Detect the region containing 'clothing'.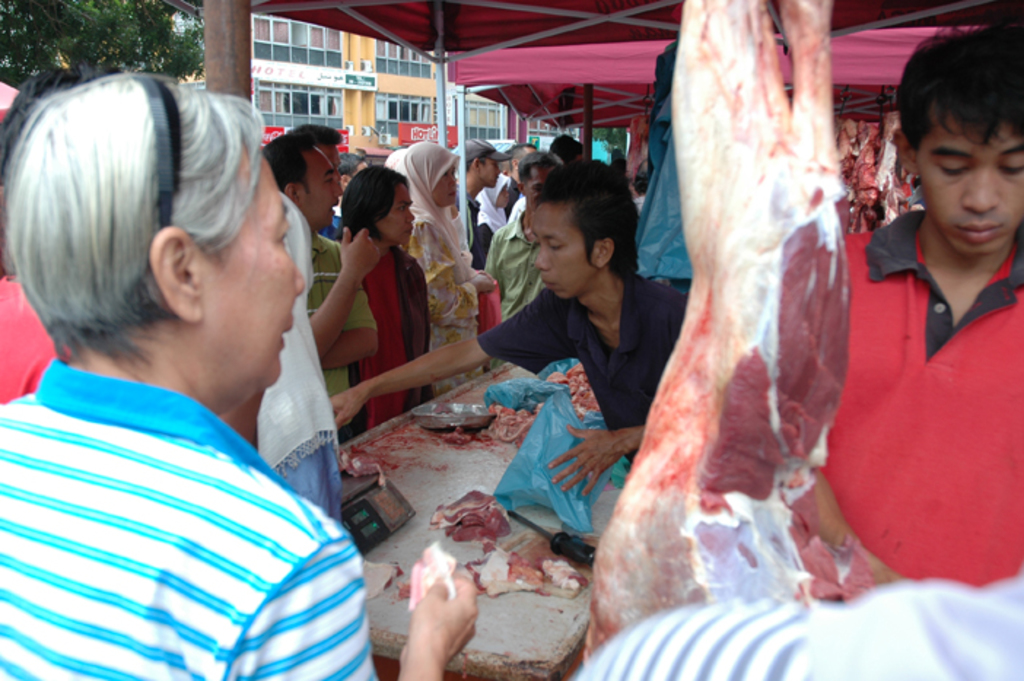
484/209/546/319.
